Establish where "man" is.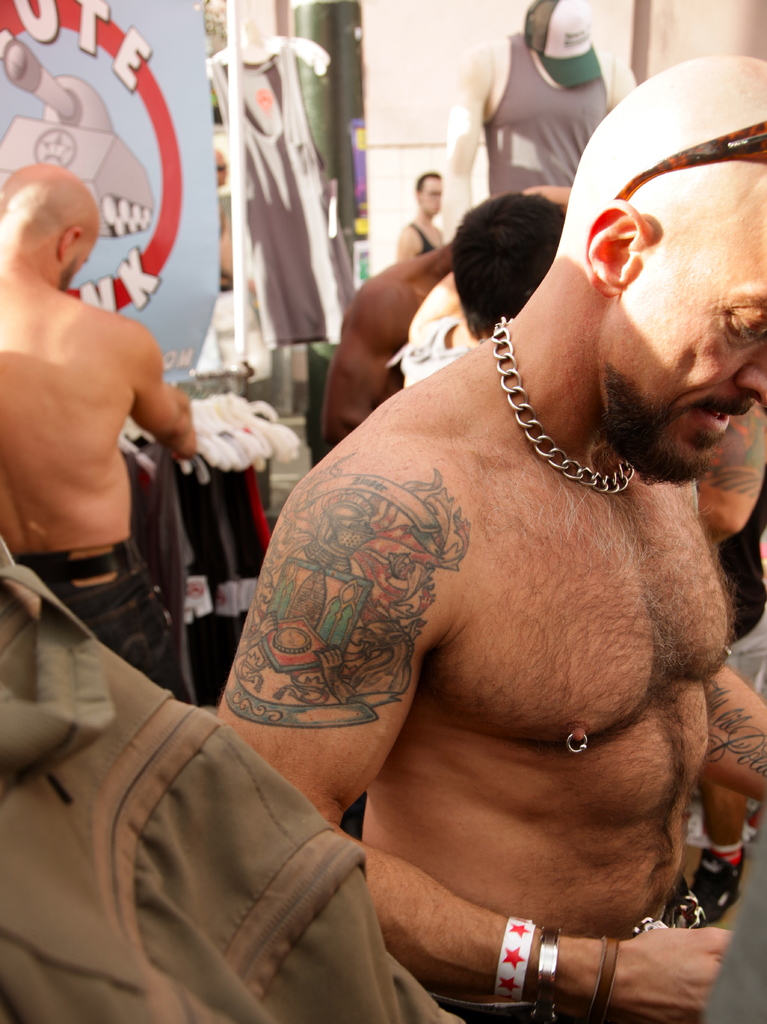
Established at [left=320, top=182, right=583, bottom=450].
